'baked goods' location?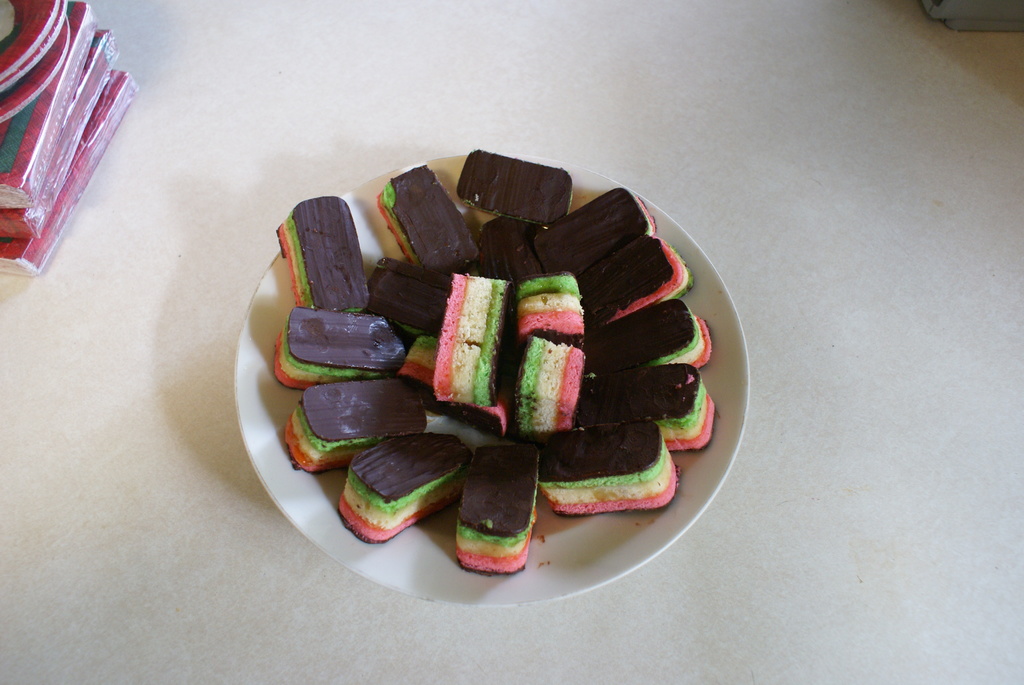
{"left": 586, "top": 294, "right": 723, "bottom": 374}
